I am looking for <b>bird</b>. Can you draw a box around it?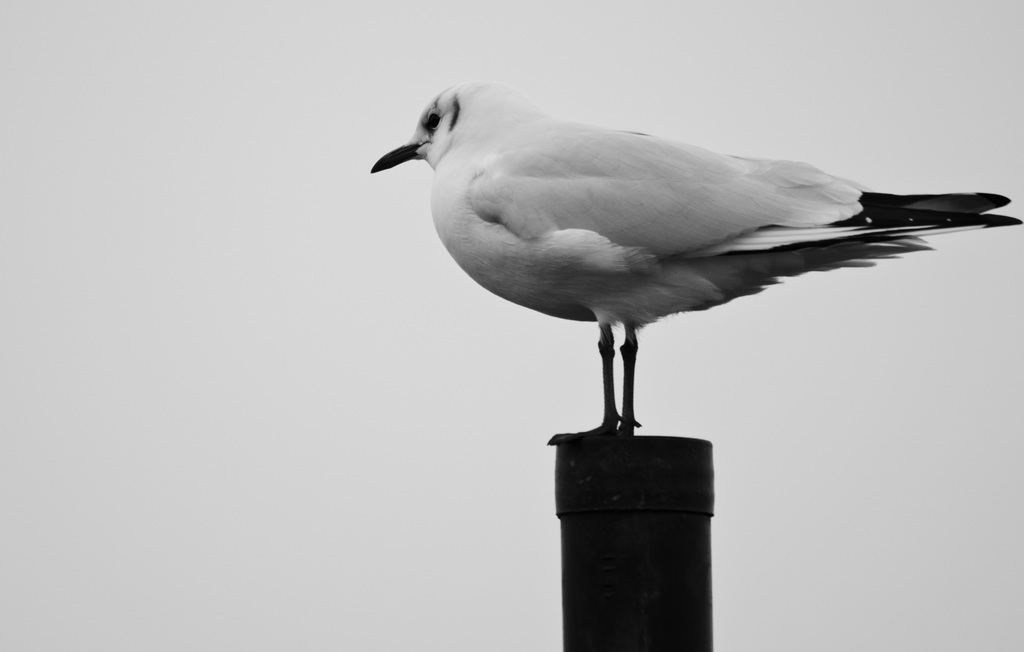
Sure, the bounding box is locate(360, 103, 994, 488).
